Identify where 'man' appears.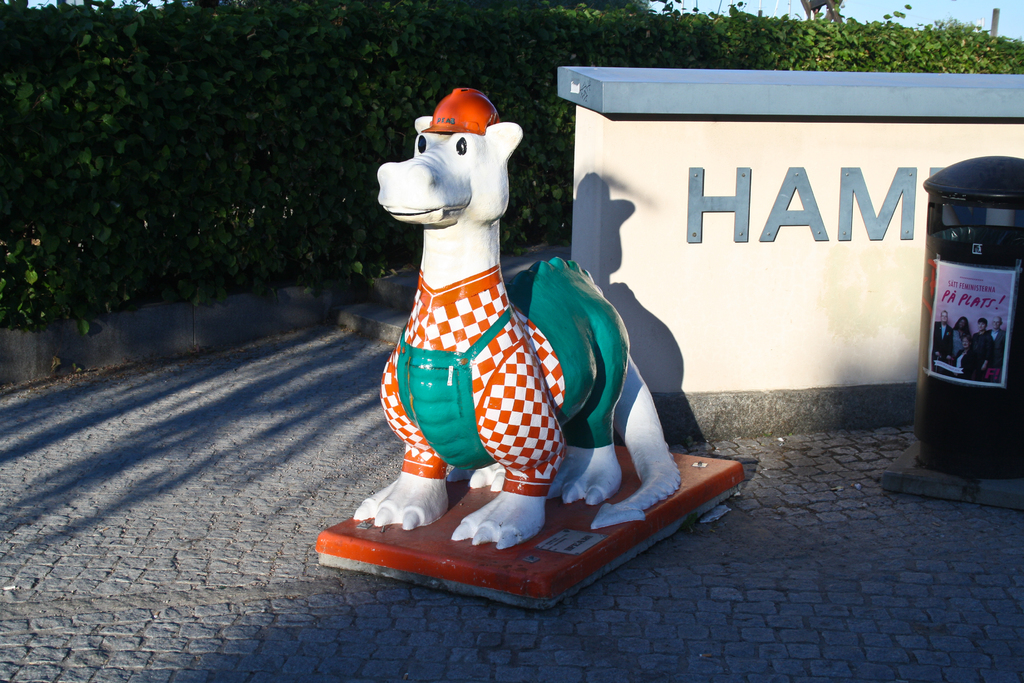
Appears at (x1=970, y1=315, x2=999, y2=375).
